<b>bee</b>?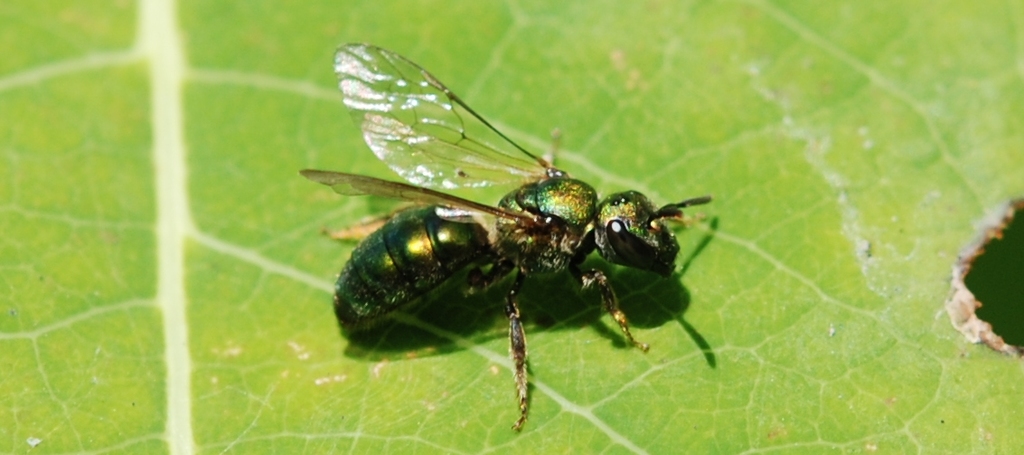
[294,78,740,454]
